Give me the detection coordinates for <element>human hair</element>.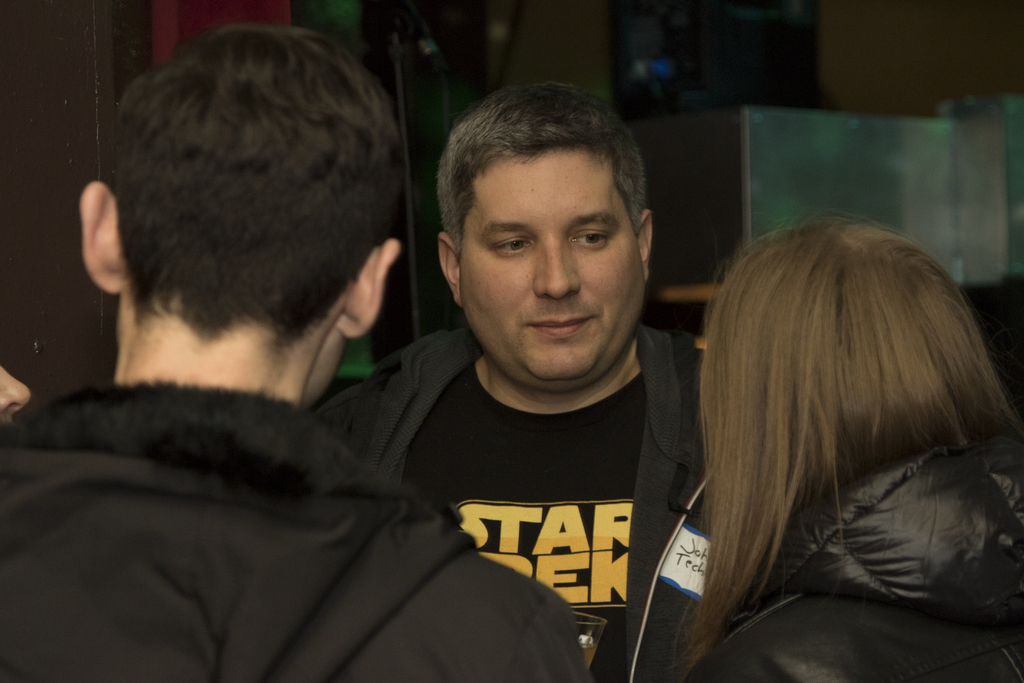
bbox=(97, 24, 408, 335).
